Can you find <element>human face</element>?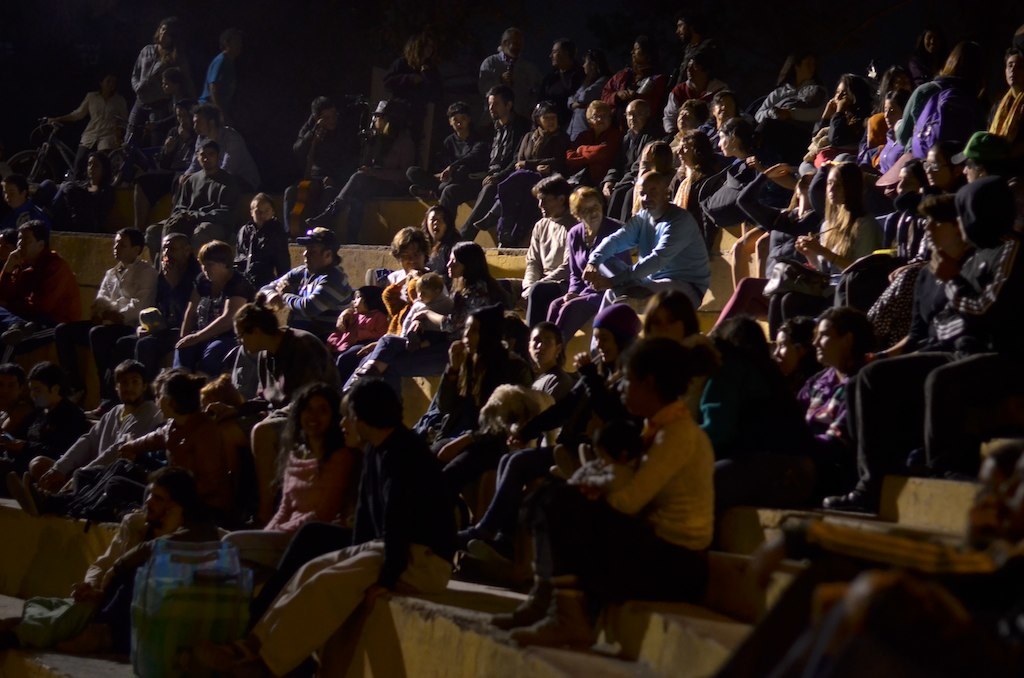
Yes, bounding box: box=[1009, 54, 1023, 83].
